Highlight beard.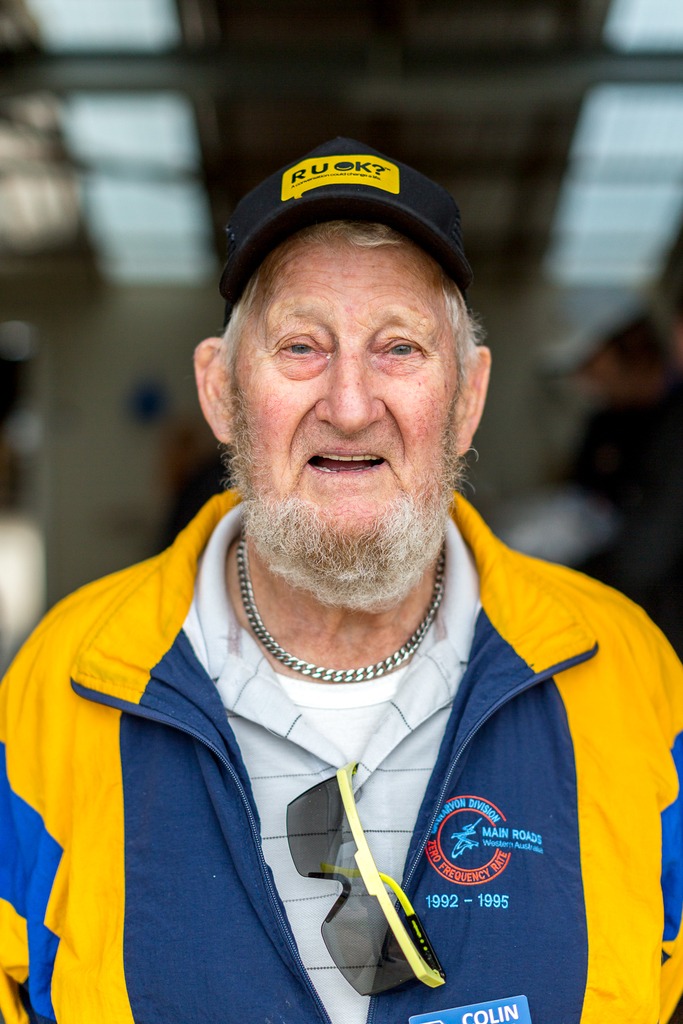
Highlighted region: [x1=224, y1=333, x2=477, y2=650].
